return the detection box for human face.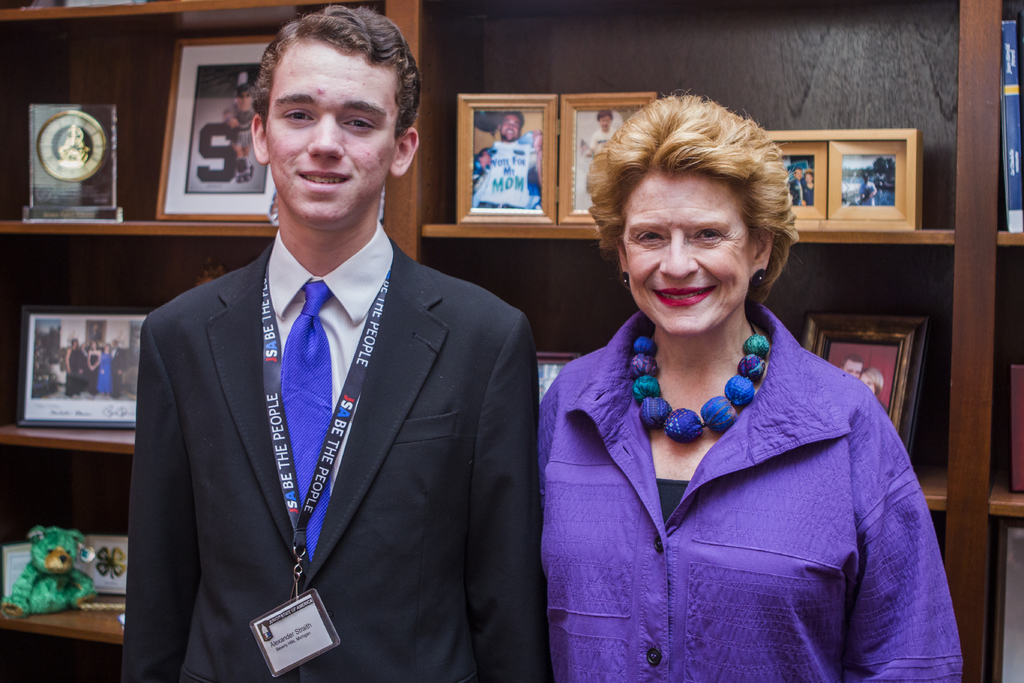
499:115:519:142.
